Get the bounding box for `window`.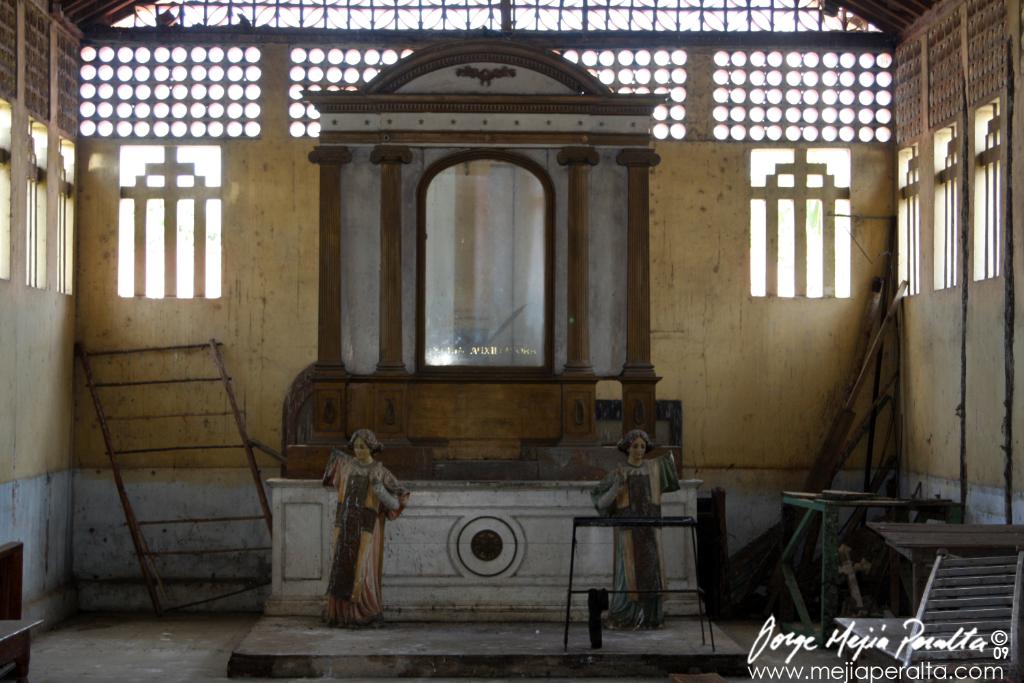
(x1=0, y1=98, x2=13, y2=279).
